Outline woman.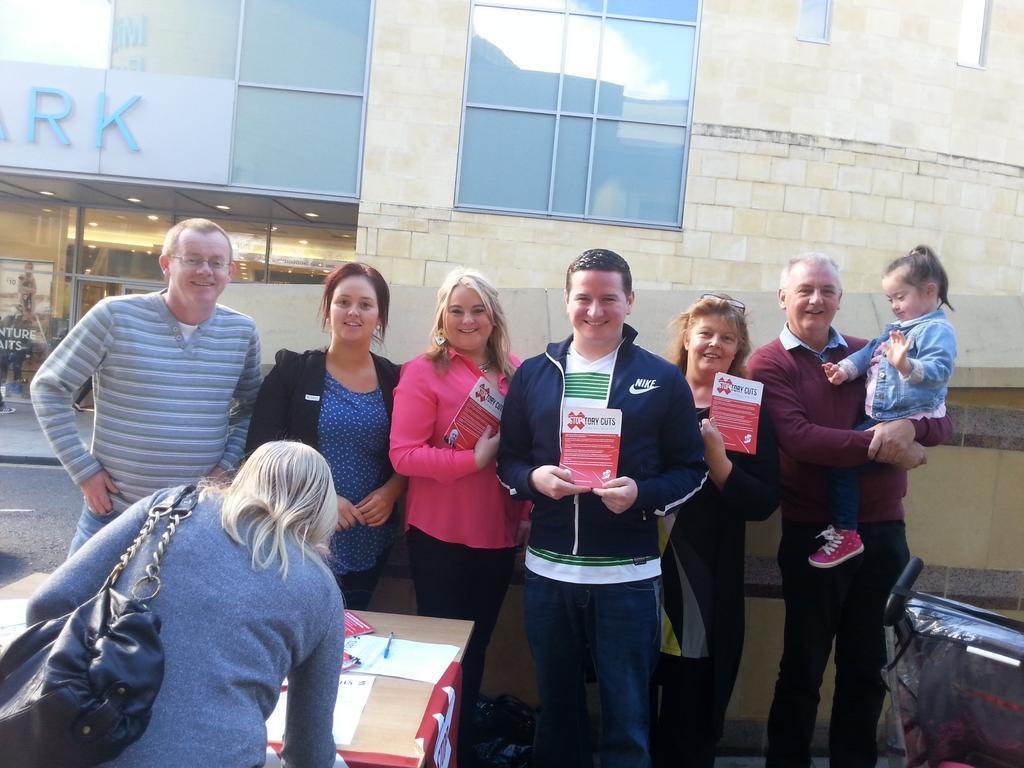
Outline: select_region(391, 275, 517, 650).
